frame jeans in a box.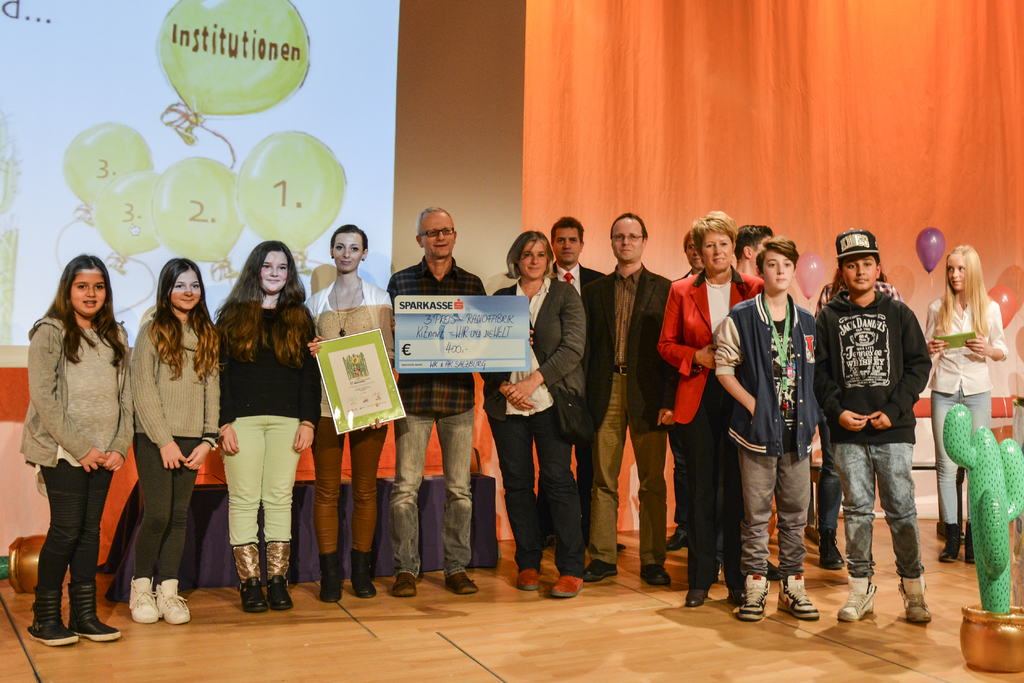
735, 446, 803, 577.
